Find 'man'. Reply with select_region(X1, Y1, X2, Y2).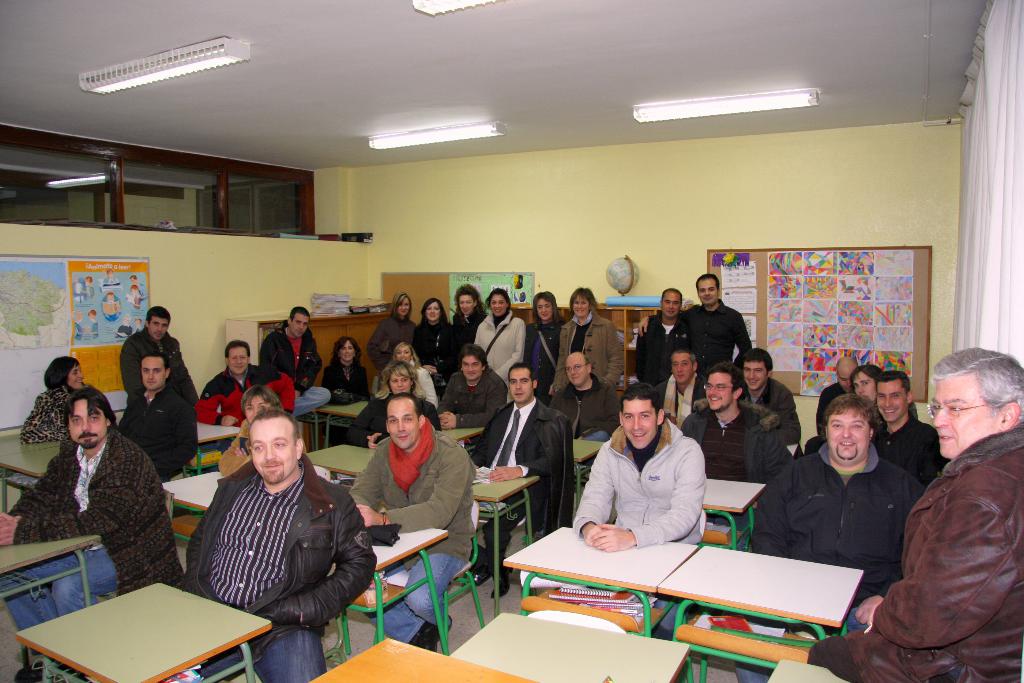
select_region(813, 356, 866, 448).
